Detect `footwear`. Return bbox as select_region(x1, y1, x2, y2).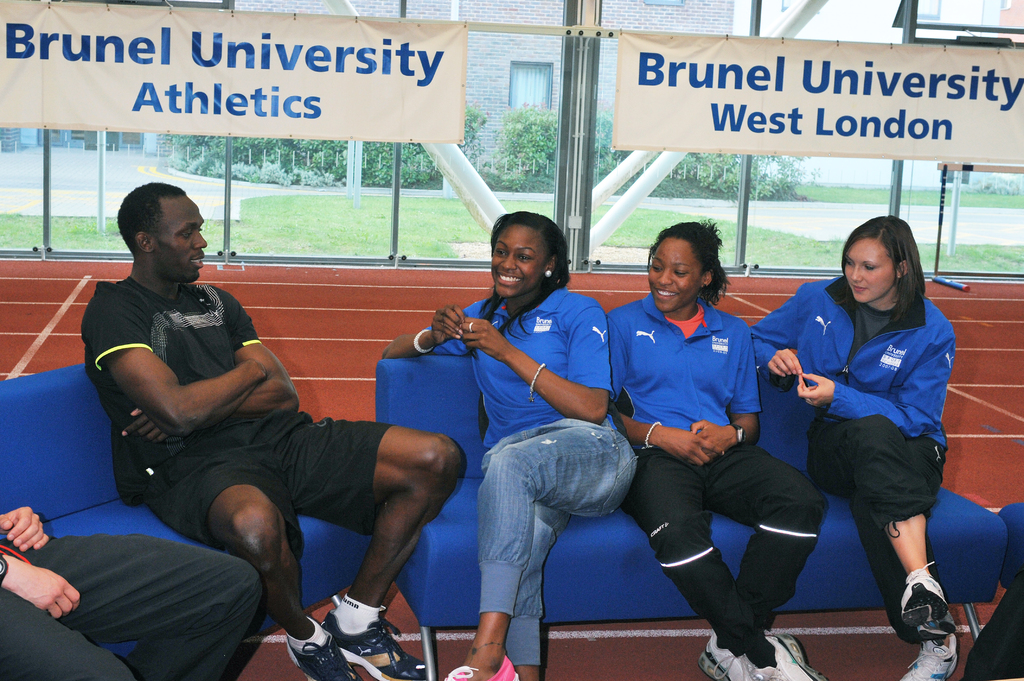
select_region(762, 632, 826, 680).
